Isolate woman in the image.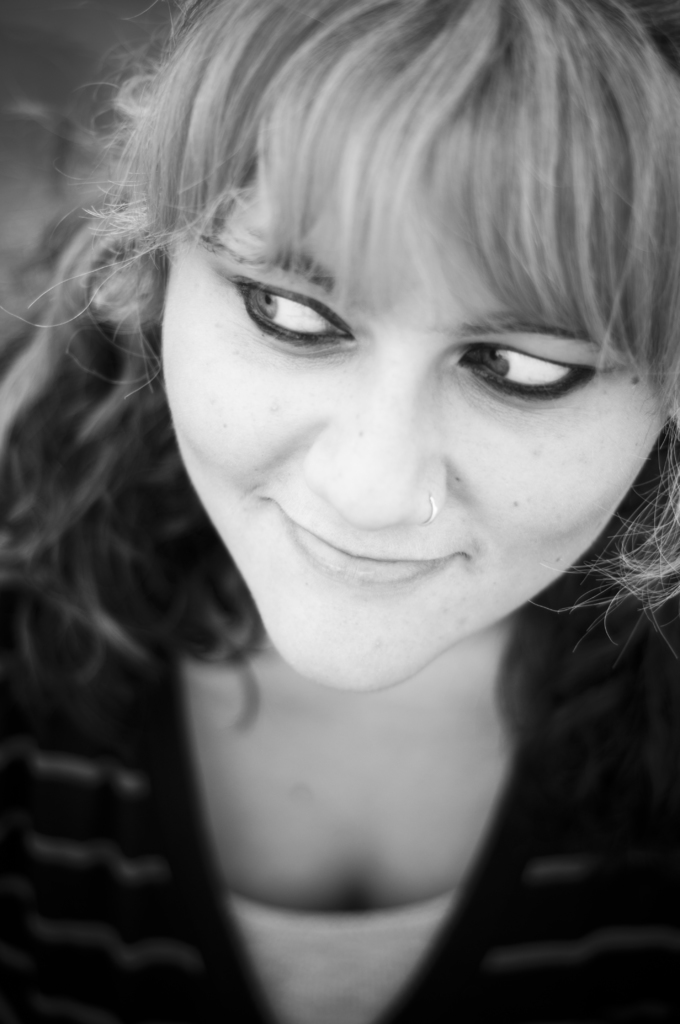
Isolated region: 0 17 679 1015.
